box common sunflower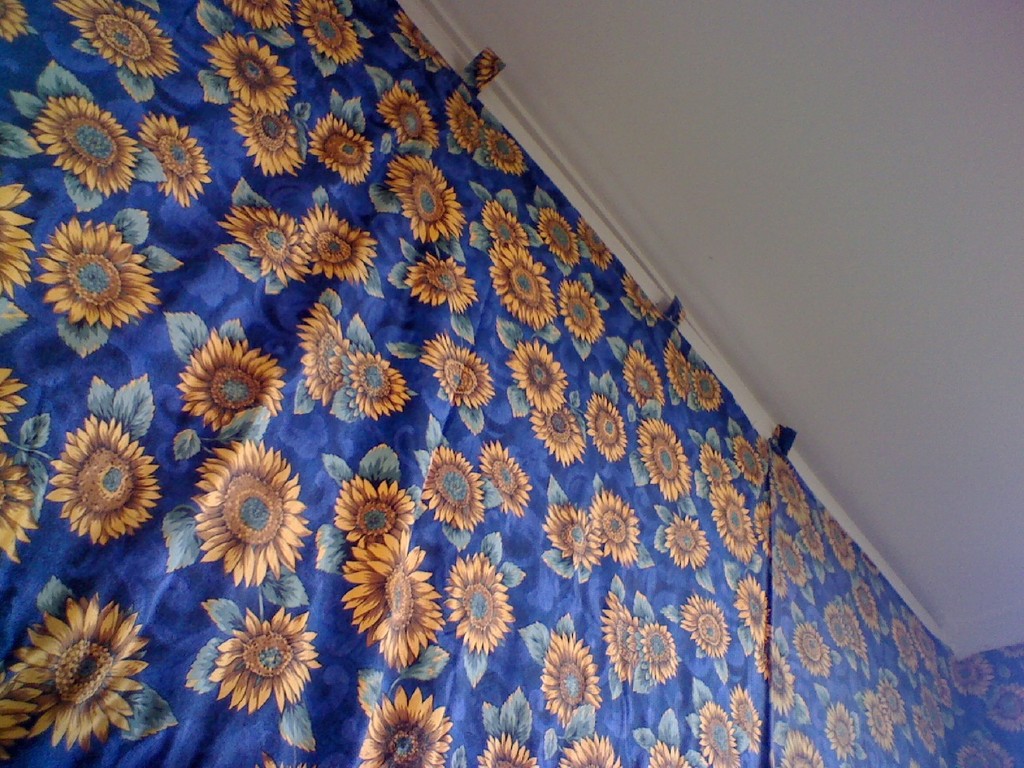
left=730, top=566, right=770, bottom=630
